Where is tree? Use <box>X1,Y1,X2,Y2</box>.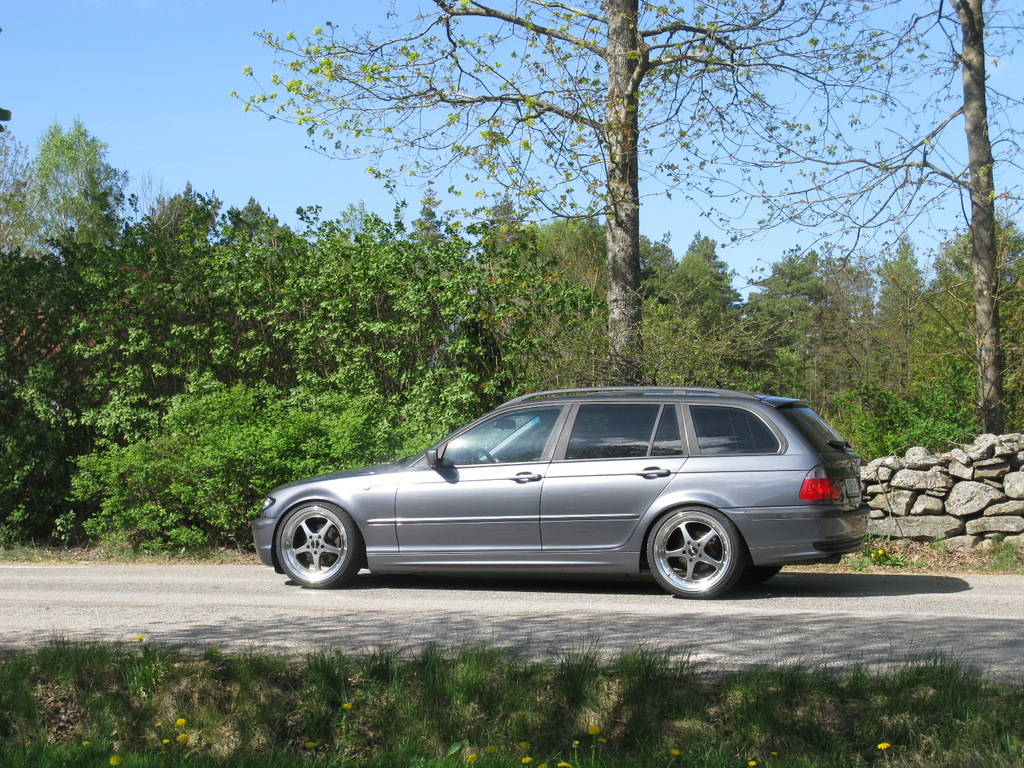
<box>723,0,1023,438</box>.
